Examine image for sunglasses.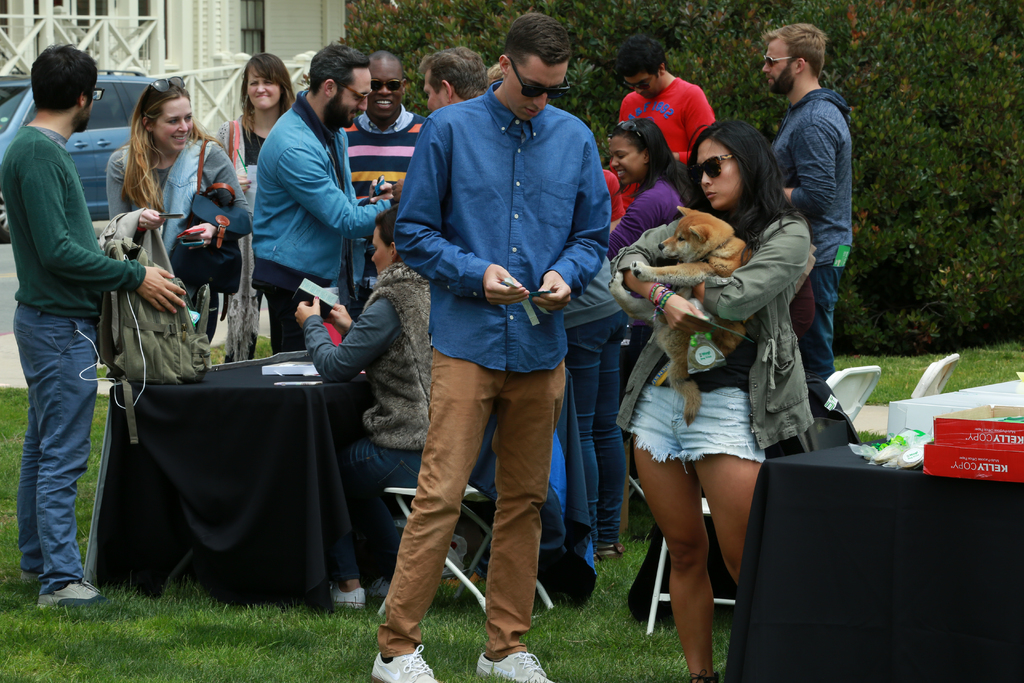
Examination result: 692, 151, 736, 176.
